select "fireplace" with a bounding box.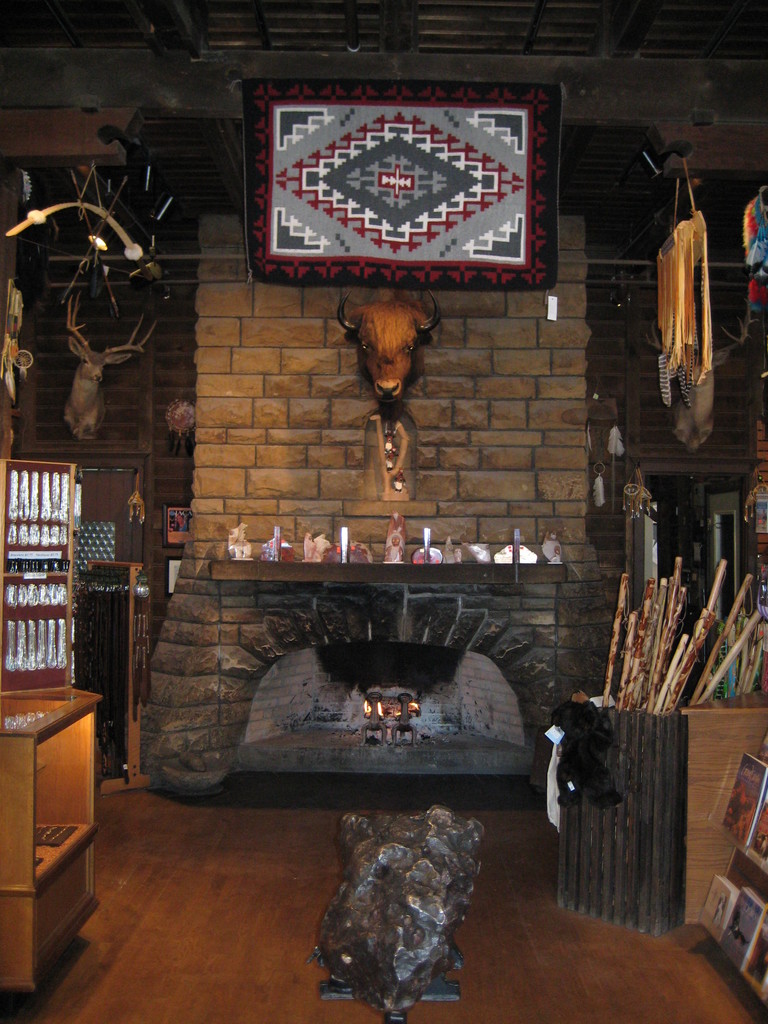
132,533,614,828.
